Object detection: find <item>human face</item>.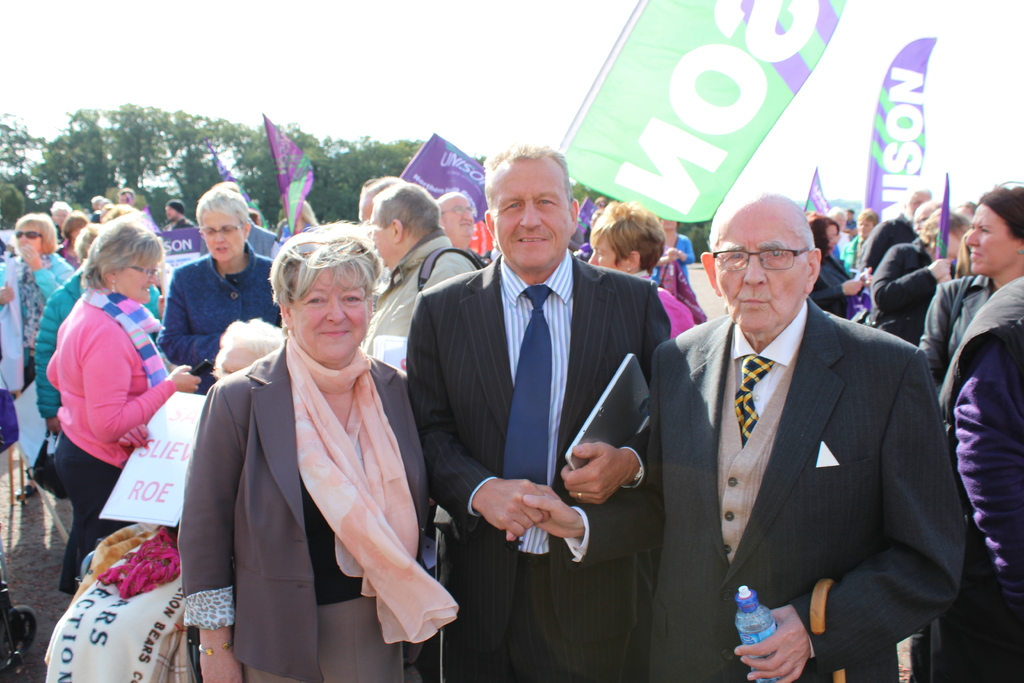
<region>115, 250, 161, 308</region>.
